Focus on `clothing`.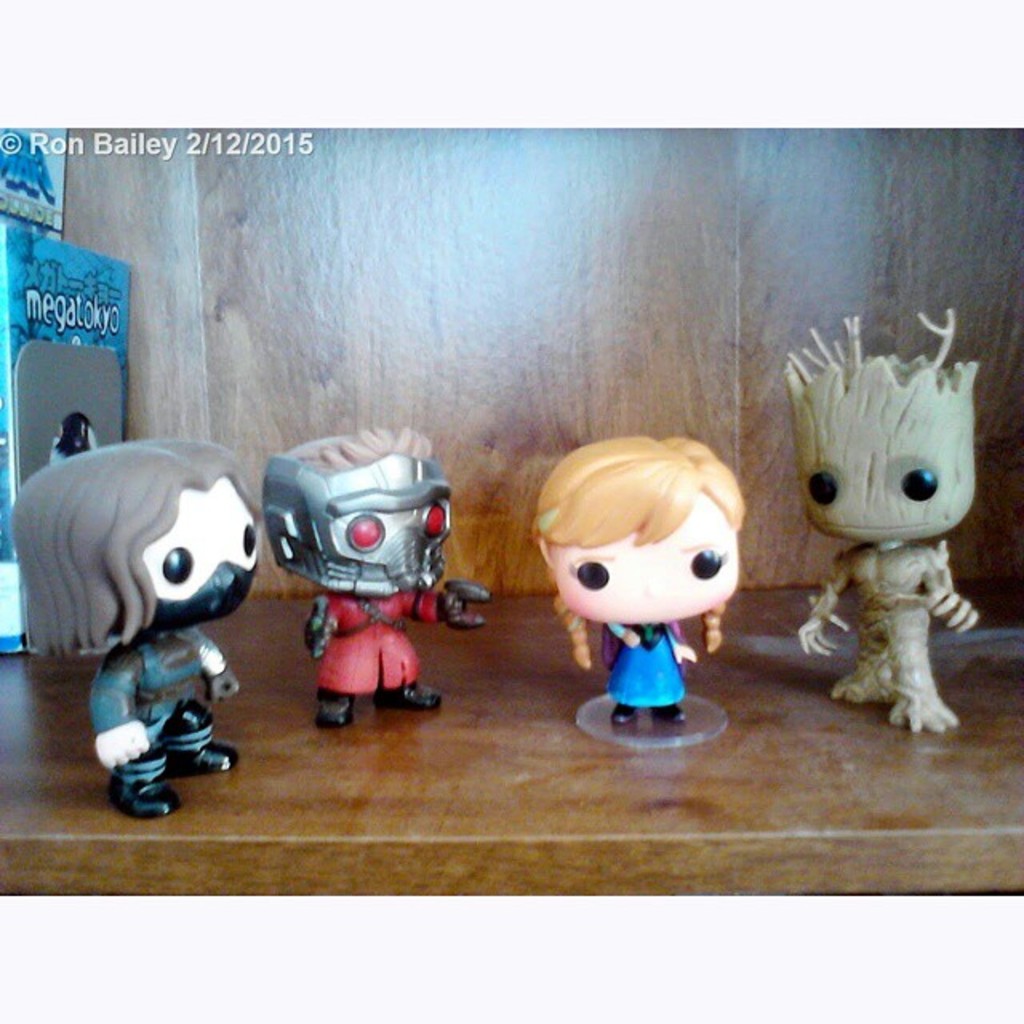
Focused at 294:581:426:690.
